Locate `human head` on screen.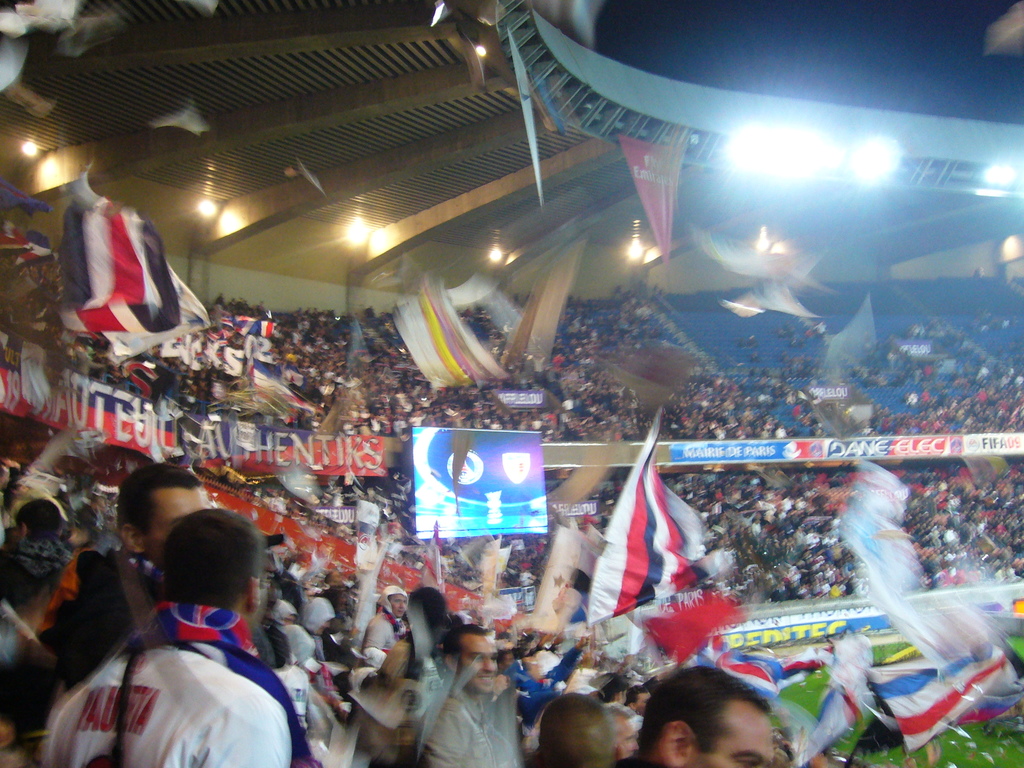
On screen at (564,569,593,595).
